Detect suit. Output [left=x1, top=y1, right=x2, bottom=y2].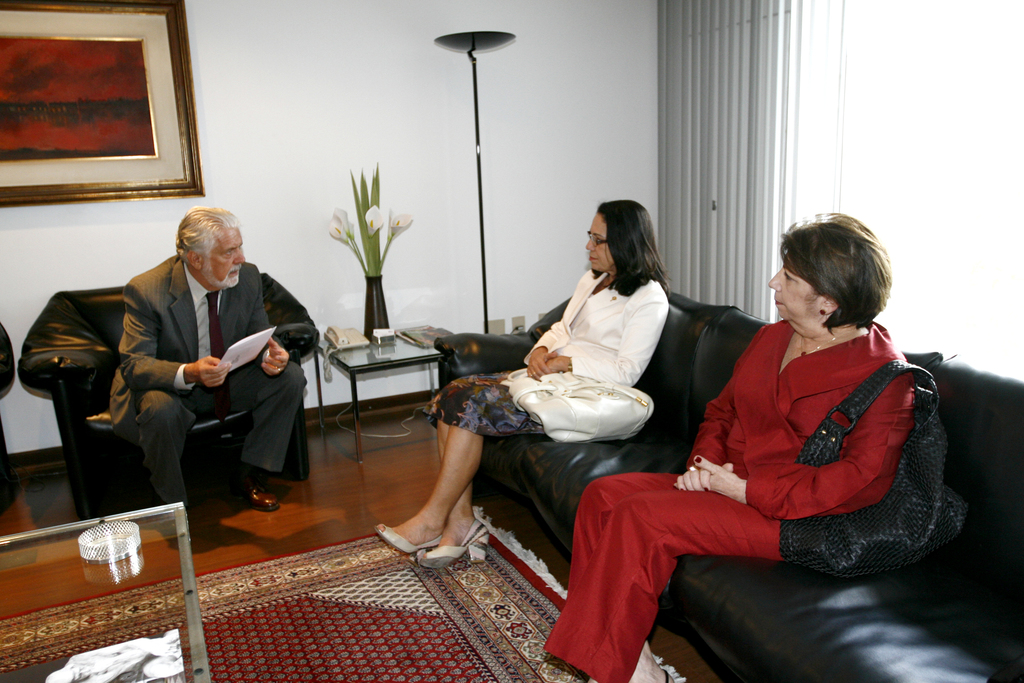
[left=72, top=233, right=310, bottom=522].
